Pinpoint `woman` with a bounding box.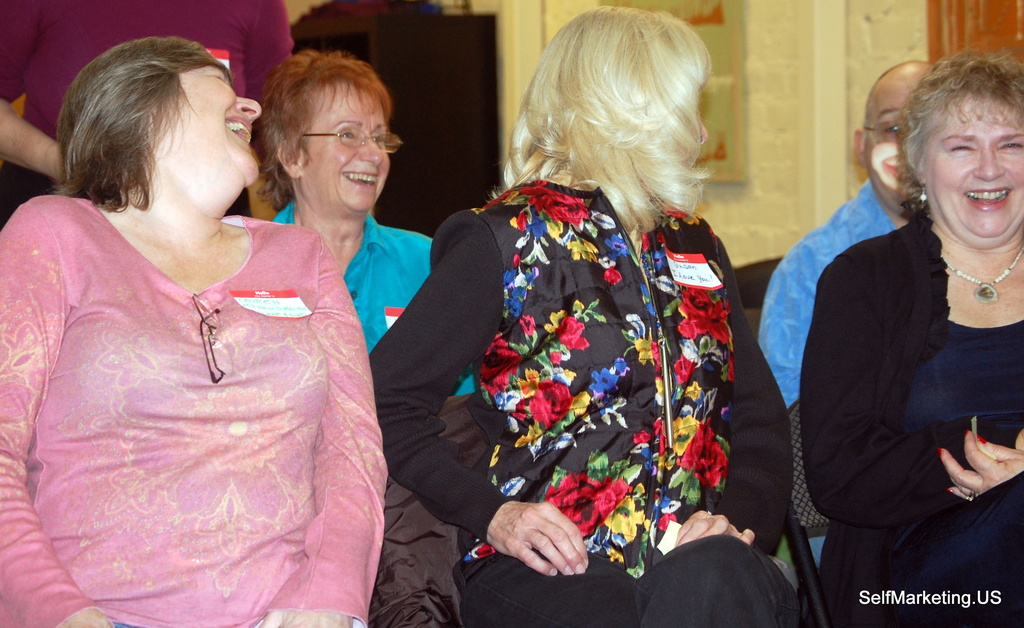
detection(362, 0, 806, 627).
